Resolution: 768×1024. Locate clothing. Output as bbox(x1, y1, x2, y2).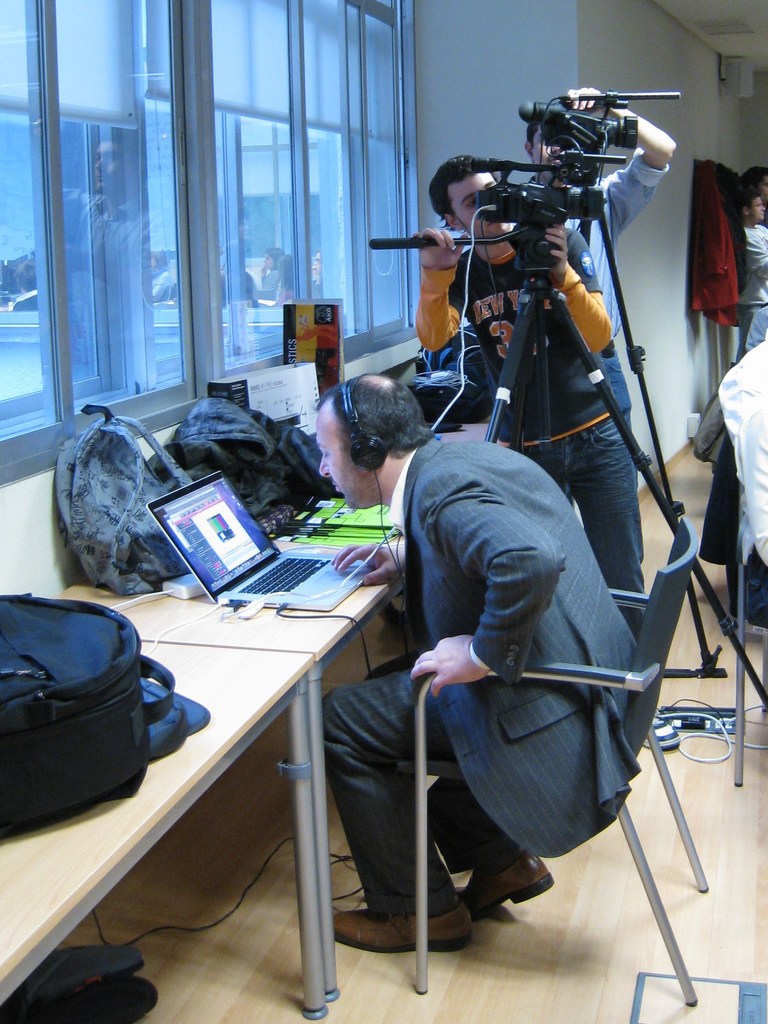
bbox(742, 223, 767, 363).
